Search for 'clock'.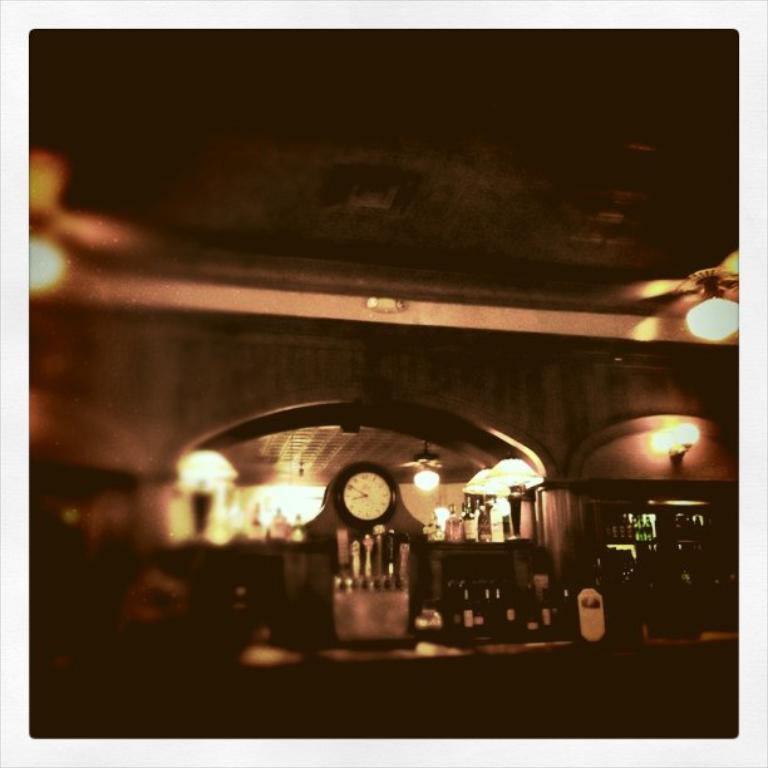
Found at (x1=328, y1=462, x2=394, y2=530).
